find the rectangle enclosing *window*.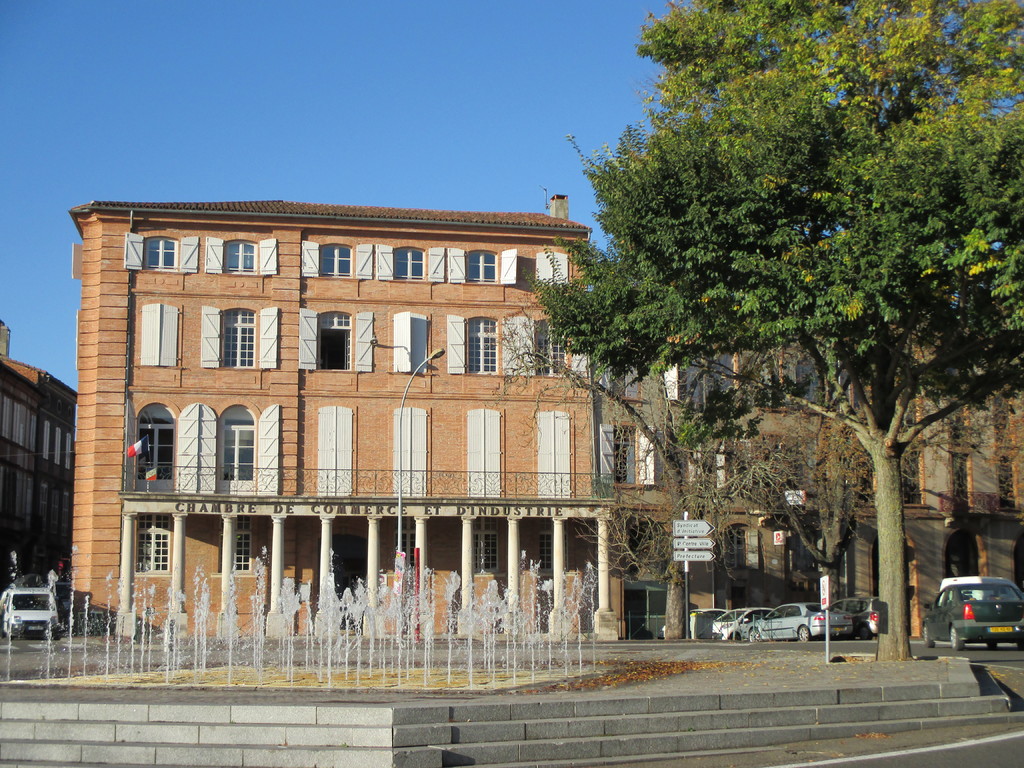
l=394, t=309, r=429, b=372.
